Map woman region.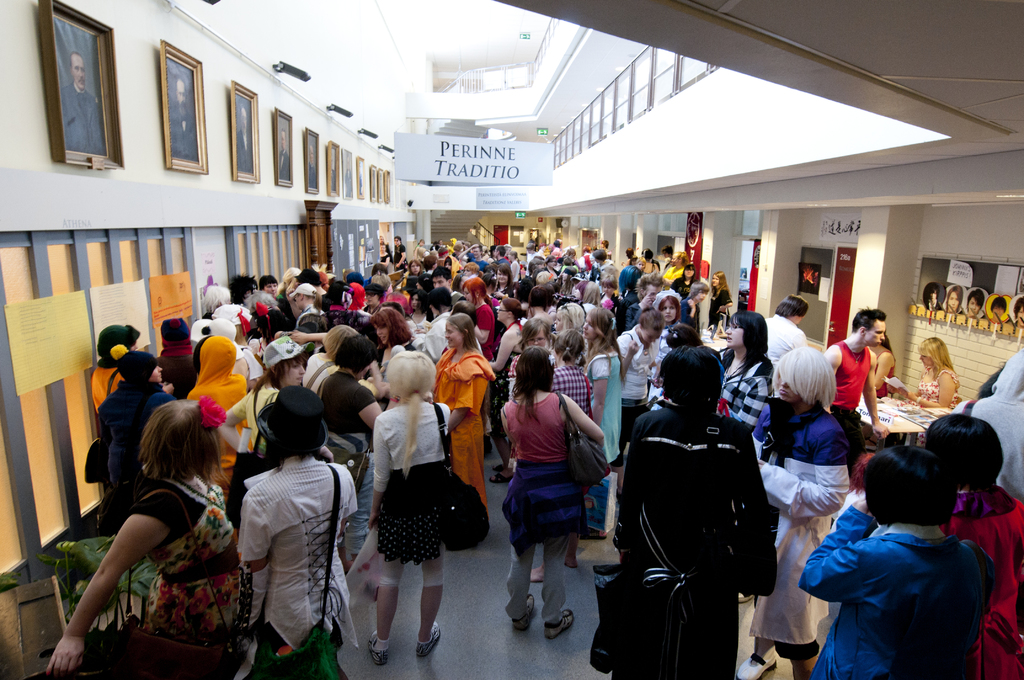
Mapped to l=100, t=349, r=171, b=520.
